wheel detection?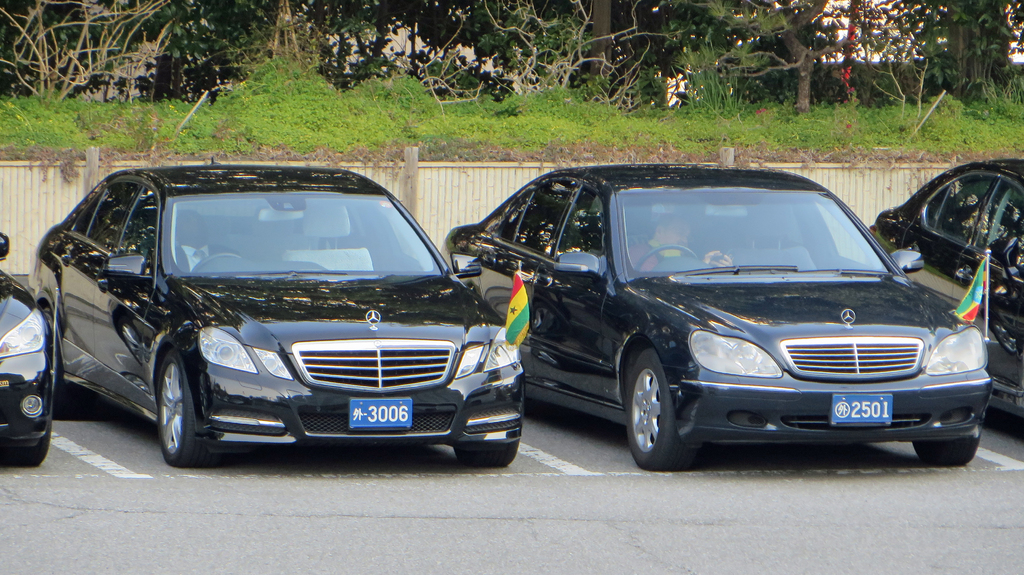
637/242/705/272
